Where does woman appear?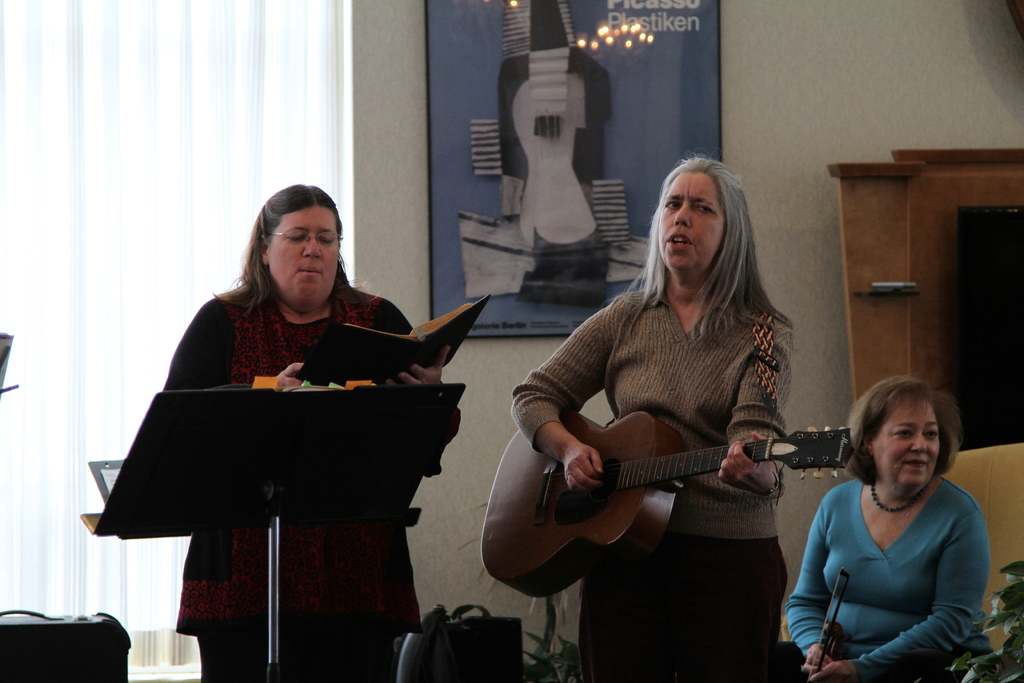
Appears at rect(787, 374, 1003, 682).
